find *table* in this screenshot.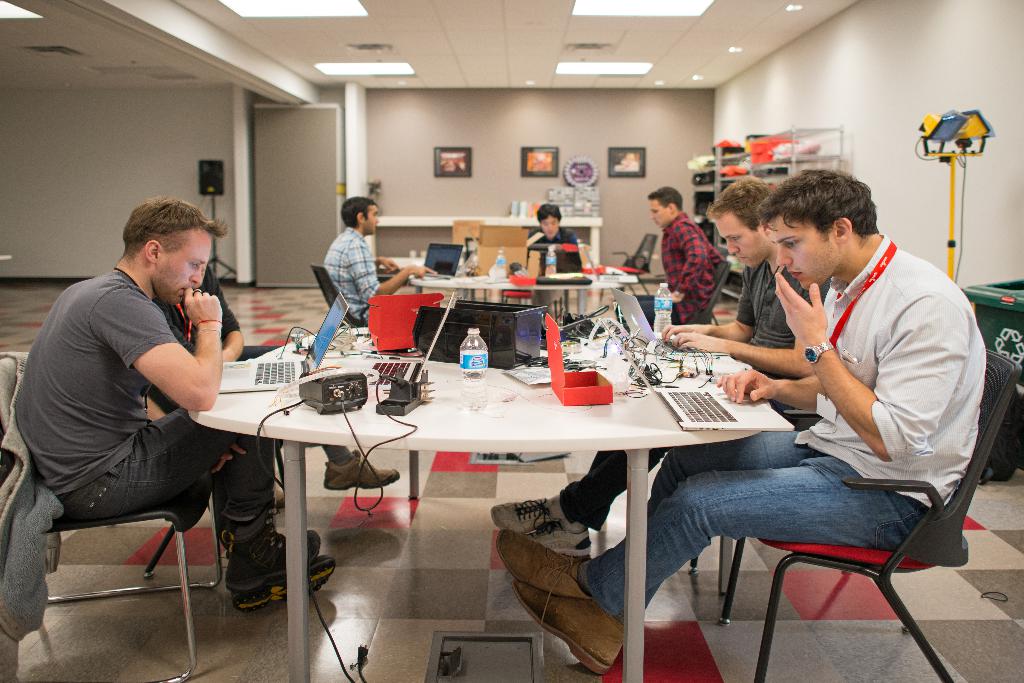
The bounding box for *table* is BBox(371, 253, 424, 277).
